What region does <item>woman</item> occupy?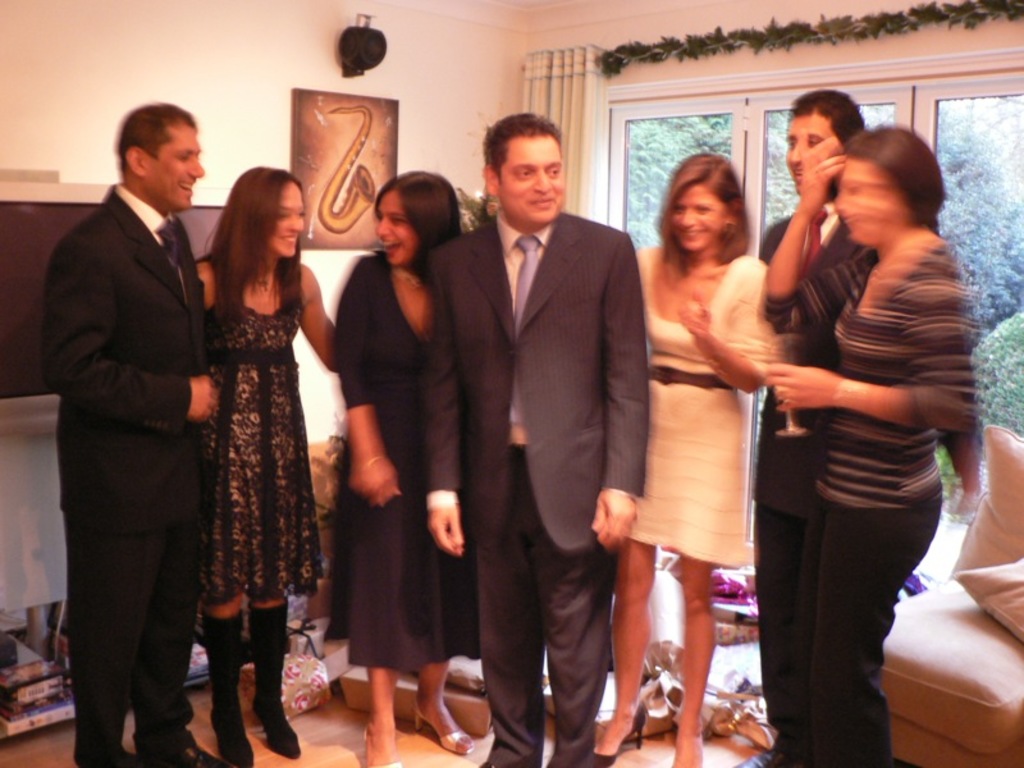
[591, 152, 769, 767].
